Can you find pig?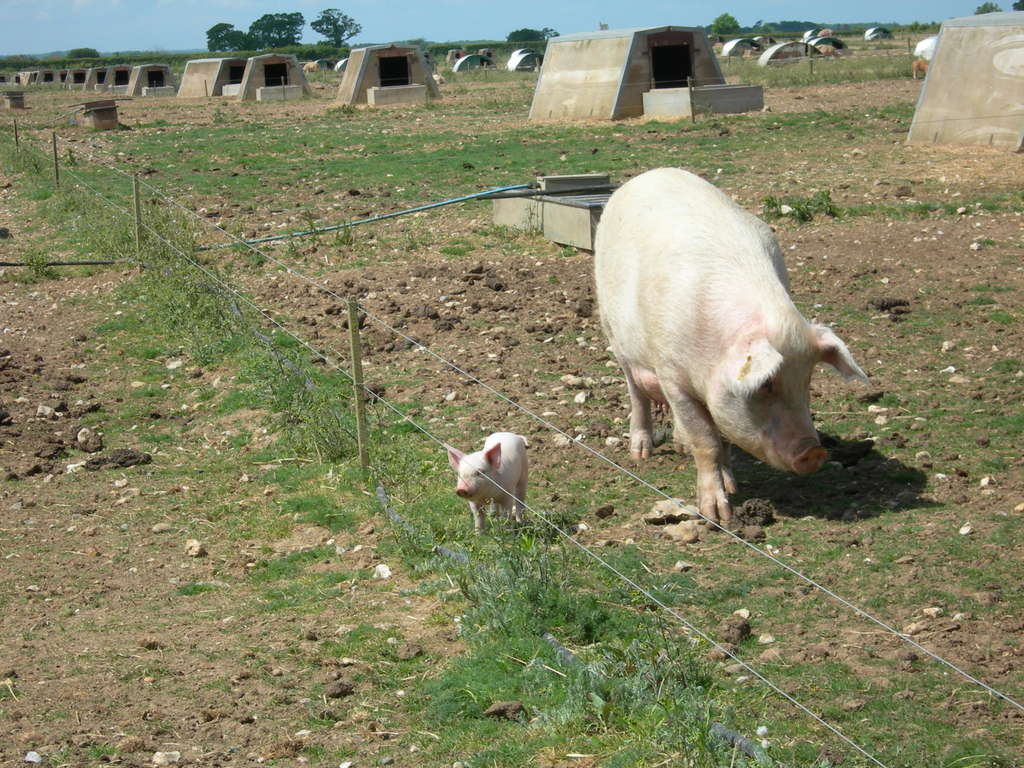
Yes, bounding box: (446, 431, 532, 538).
